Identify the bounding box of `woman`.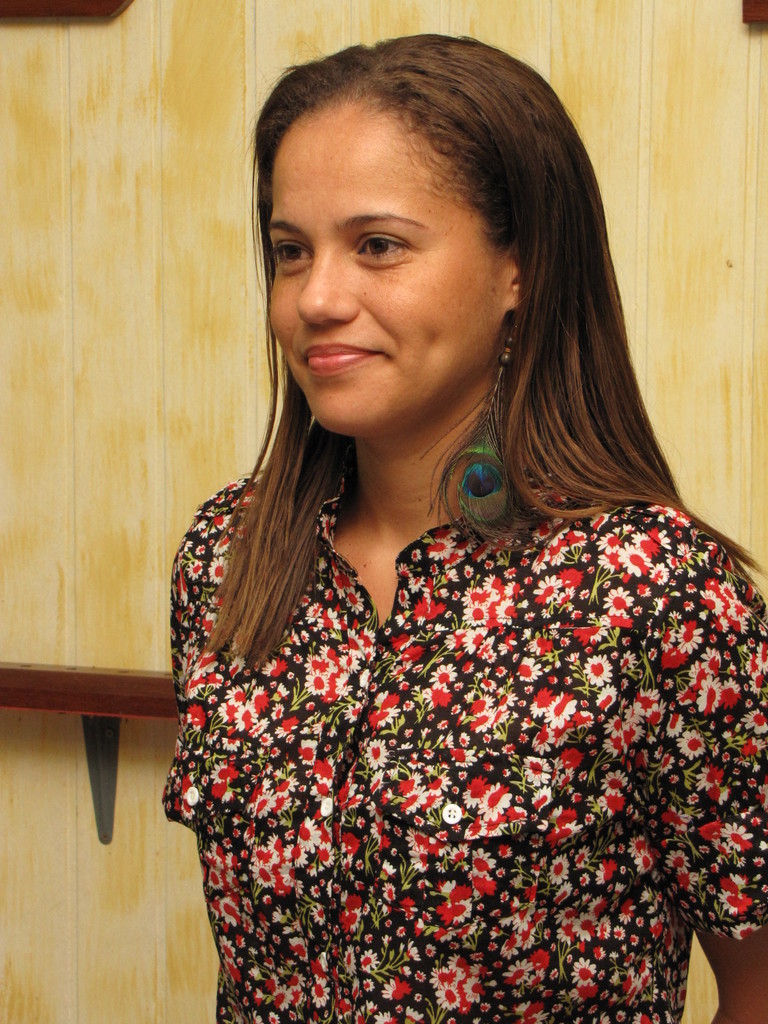
(96, 27, 767, 1023).
